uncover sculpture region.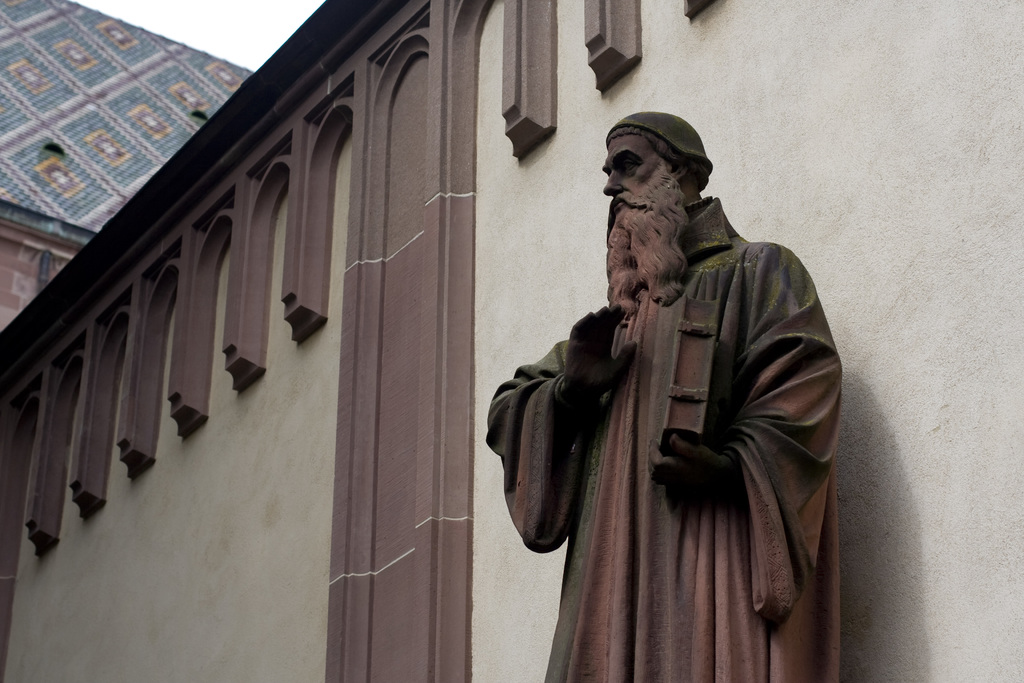
Uncovered: x1=491, y1=104, x2=854, y2=677.
